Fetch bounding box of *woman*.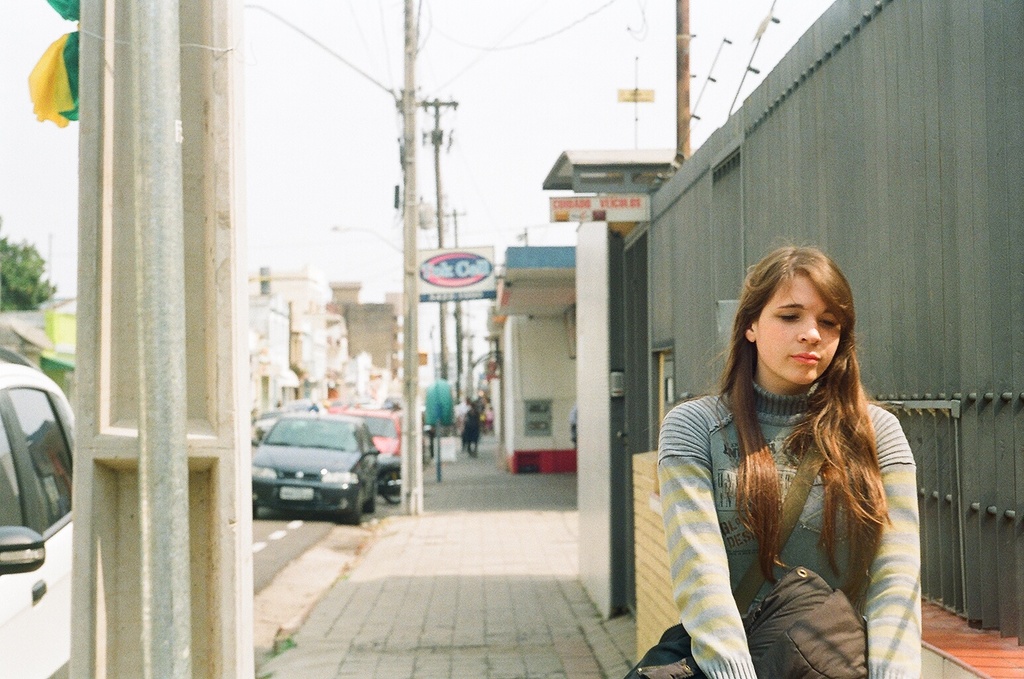
Bbox: pyautogui.locateOnScreen(656, 230, 938, 677).
